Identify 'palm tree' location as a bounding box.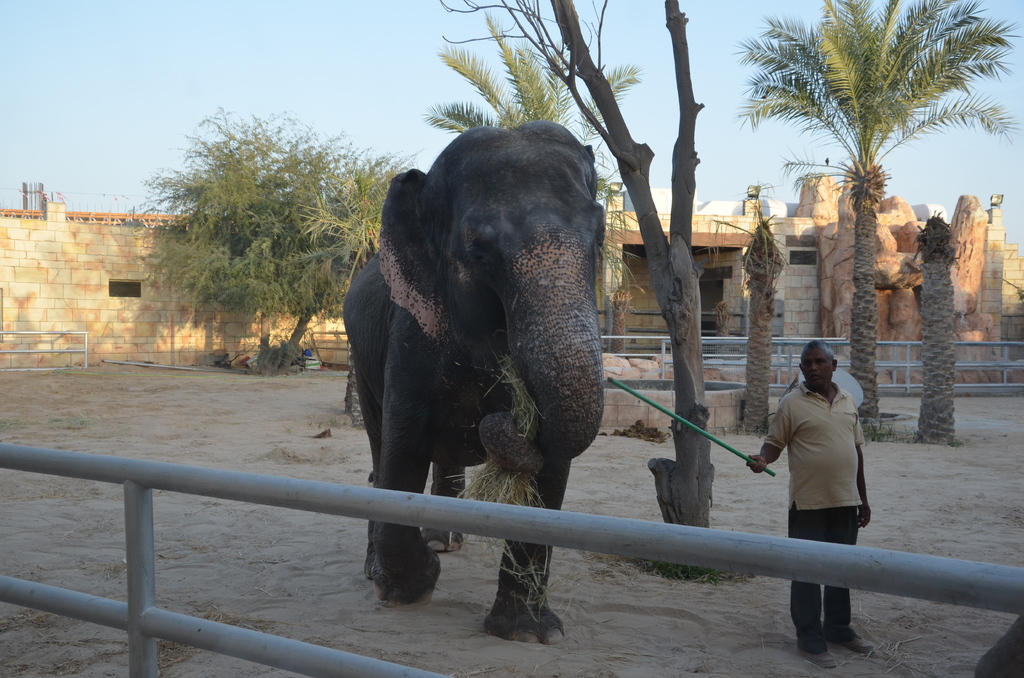
280 165 397 433.
